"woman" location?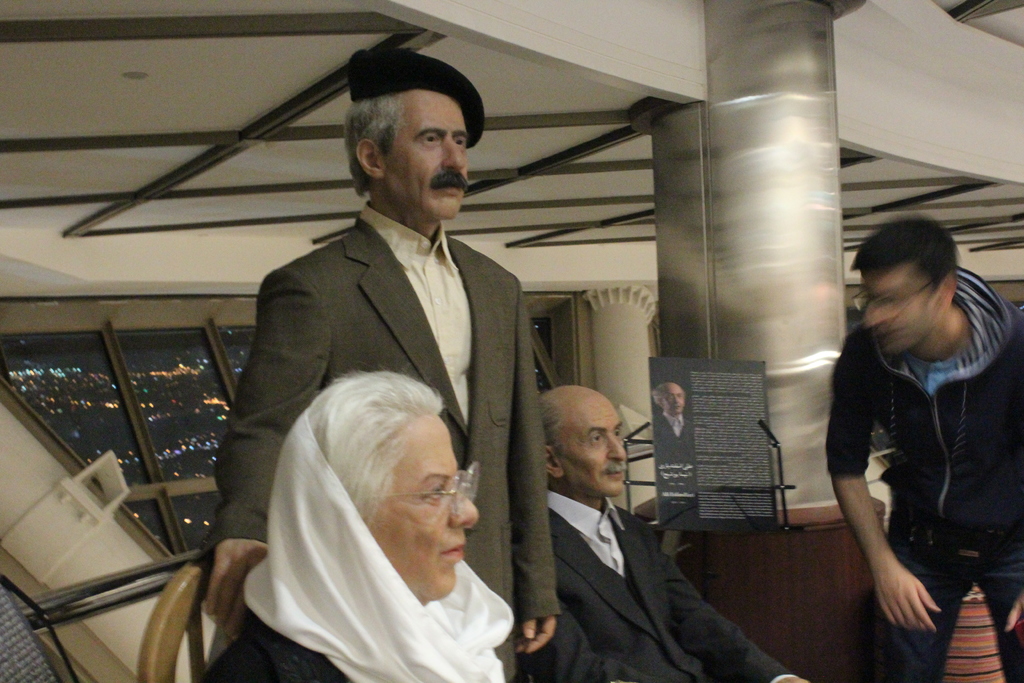
bbox=[251, 349, 510, 673]
